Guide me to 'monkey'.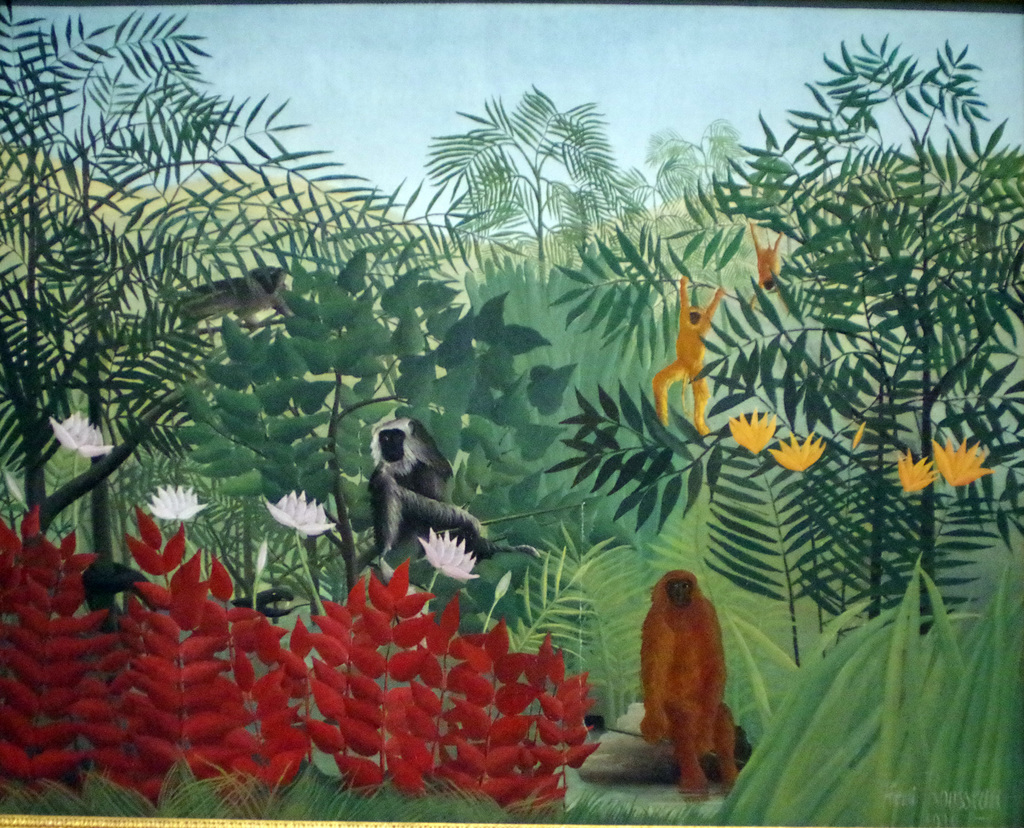
Guidance: region(748, 222, 783, 307).
